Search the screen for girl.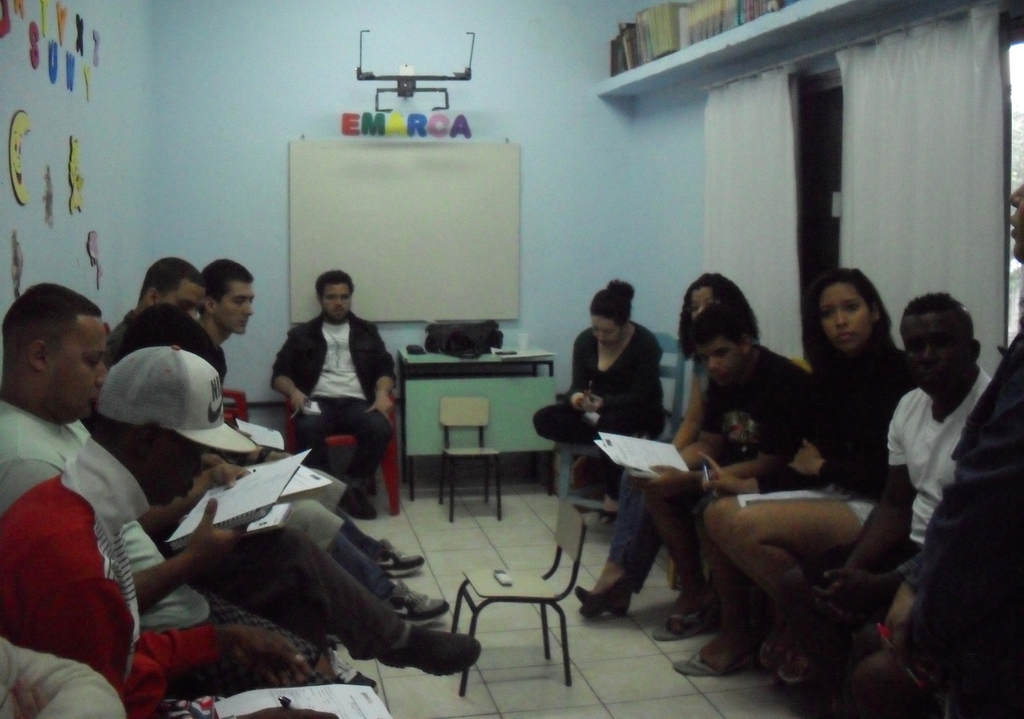
Found at {"x1": 702, "y1": 266, "x2": 920, "y2": 680}.
